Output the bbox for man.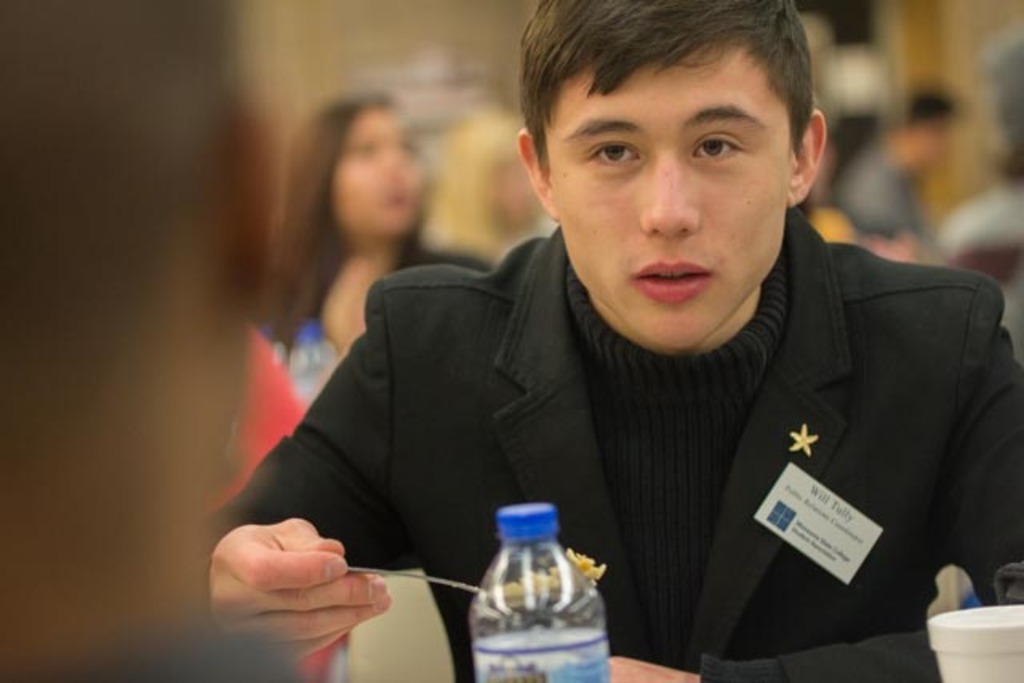
bbox=(253, 21, 1008, 680).
